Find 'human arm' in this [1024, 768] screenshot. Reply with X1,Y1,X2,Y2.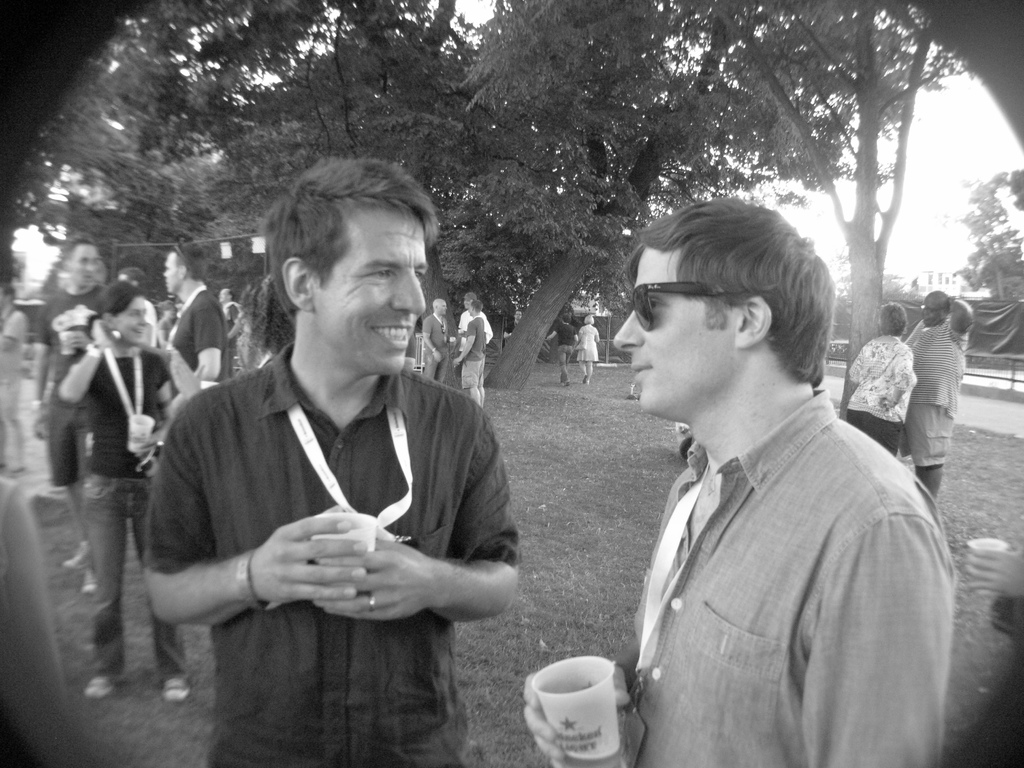
189,303,226,382.
